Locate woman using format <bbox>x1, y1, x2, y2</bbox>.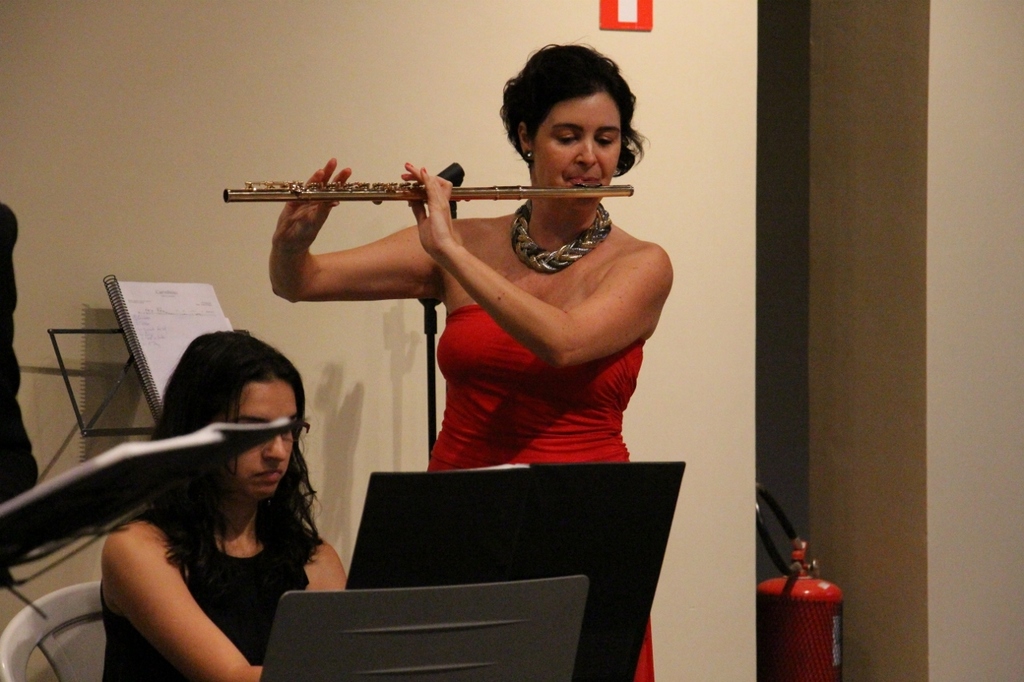
<bbox>265, 38, 673, 681</bbox>.
